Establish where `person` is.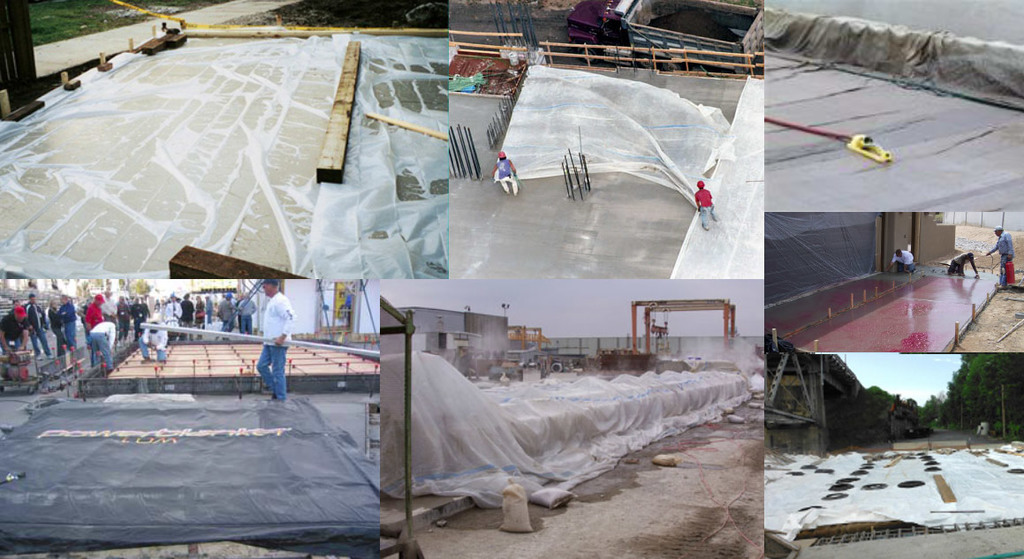
Established at crop(88, 292, 109, 321).
